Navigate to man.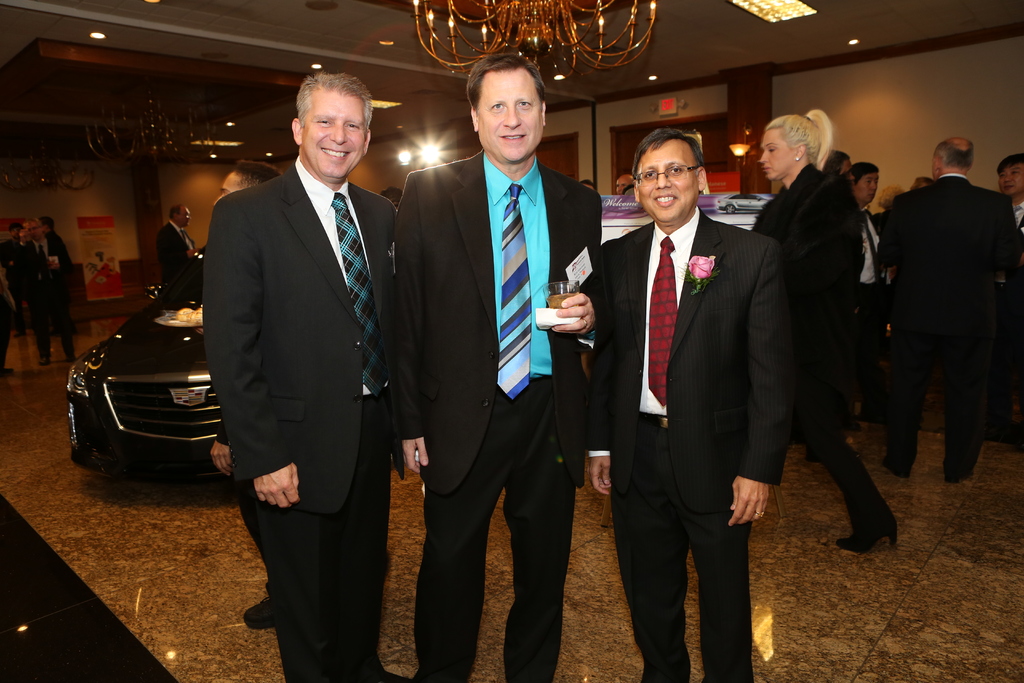
Navigation target: {"left": 394, "top": 47, "right": 600, "bottom": 682}.
